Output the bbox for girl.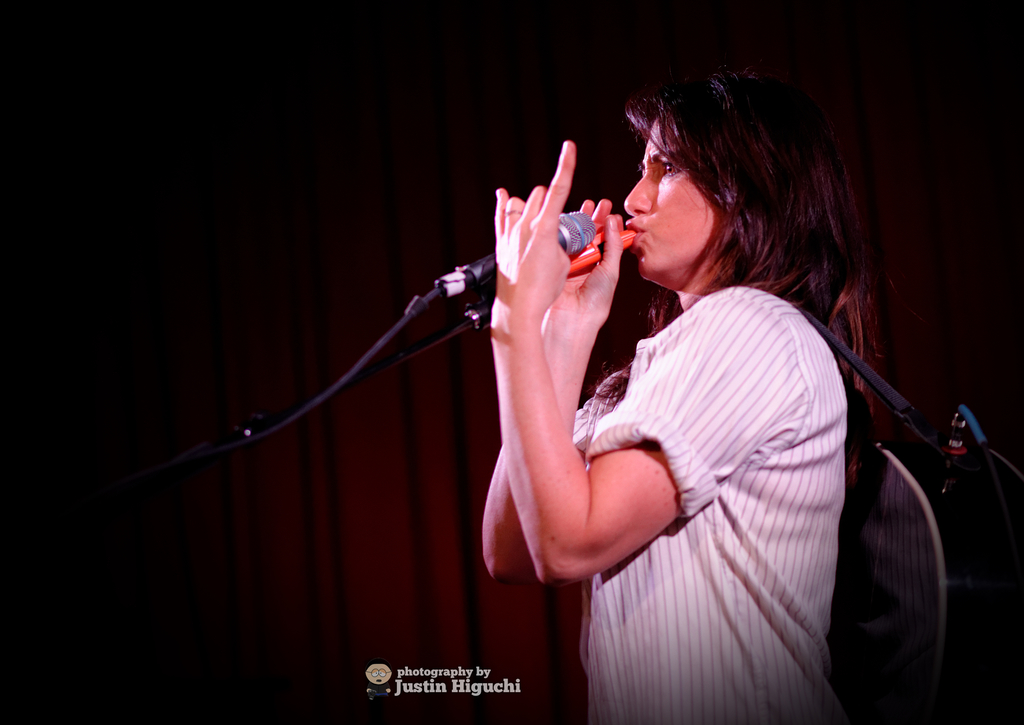
483 68 875 724.
